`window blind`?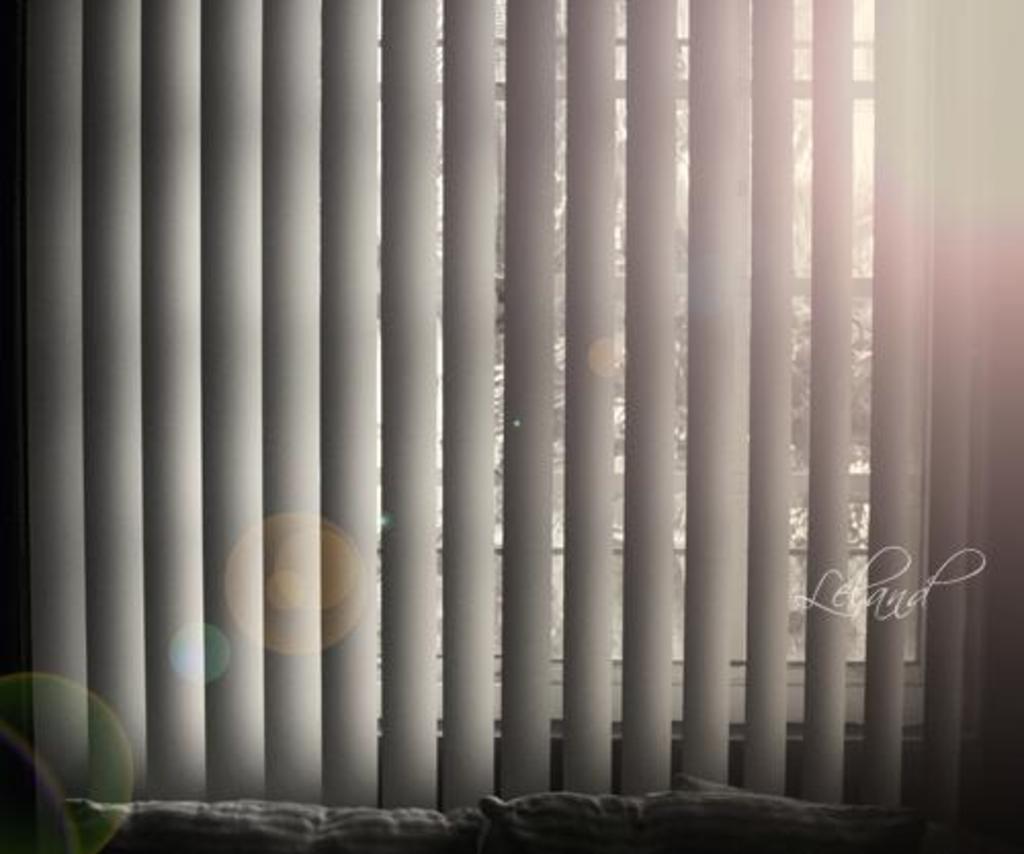
[left=0, top=0, right=1022, bottom=817]
